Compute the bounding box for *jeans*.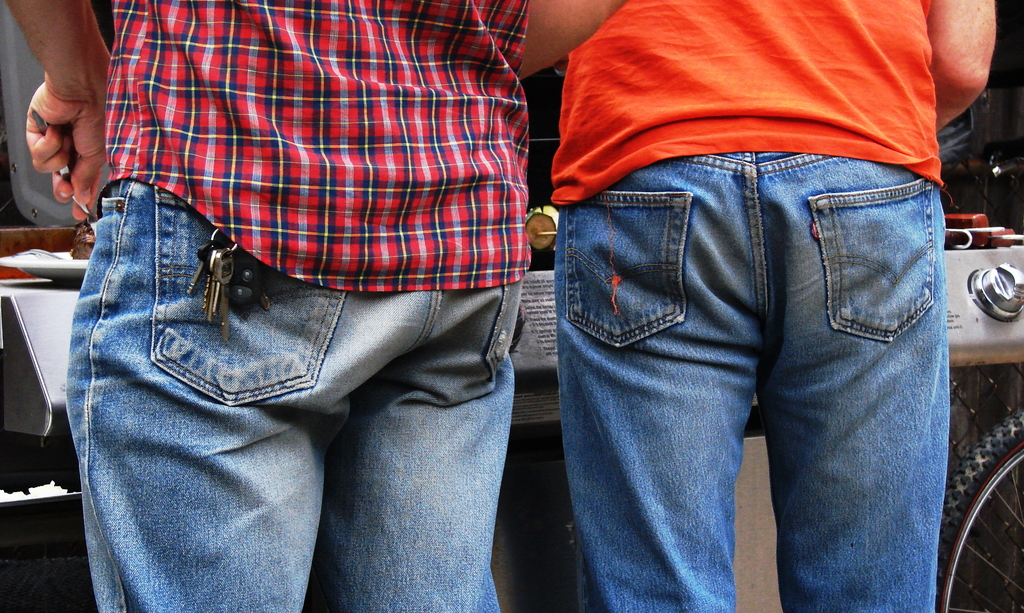
(554, 154, 947, 611).
